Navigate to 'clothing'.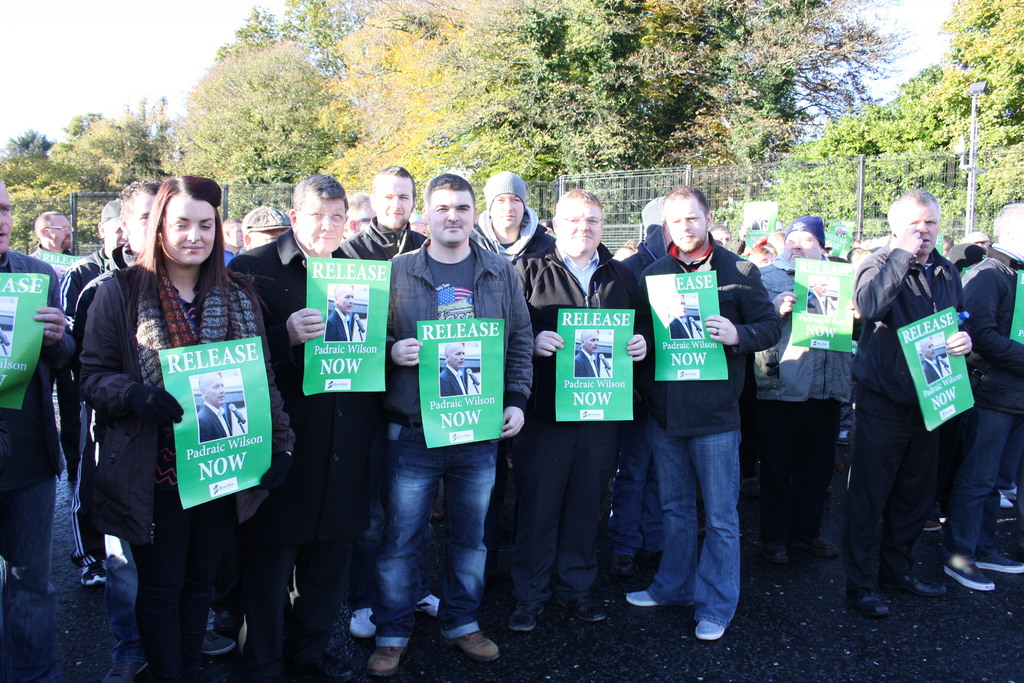
Navigation target: {"x1": 220, "y1": 222, "x2": 355, "y2": 620}.
